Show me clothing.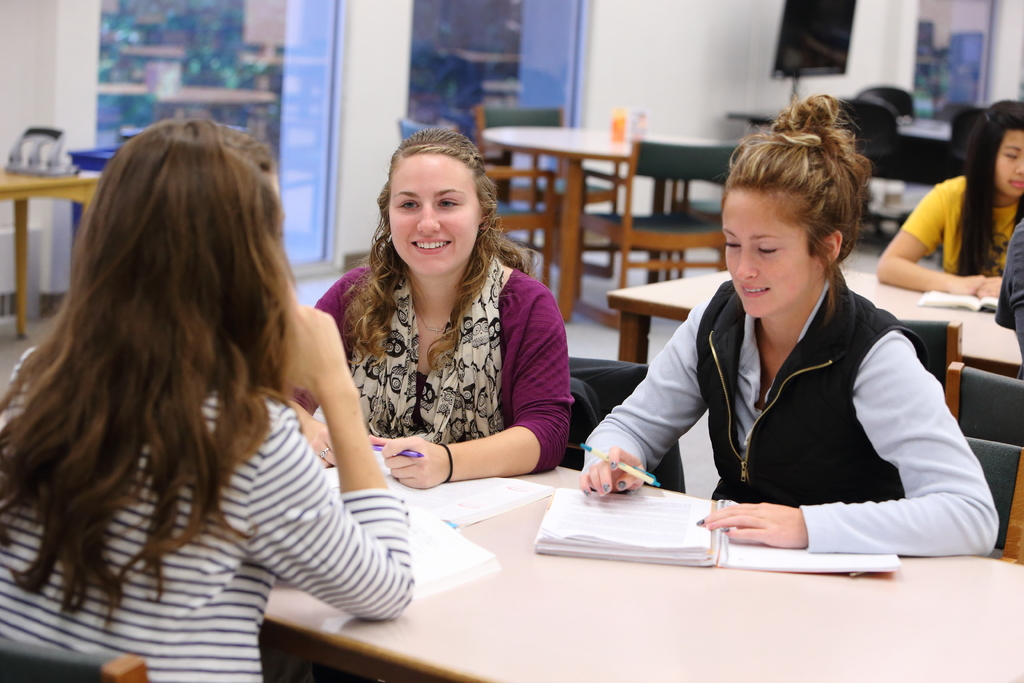
clothing is here: [0, 344, 413, 682].
